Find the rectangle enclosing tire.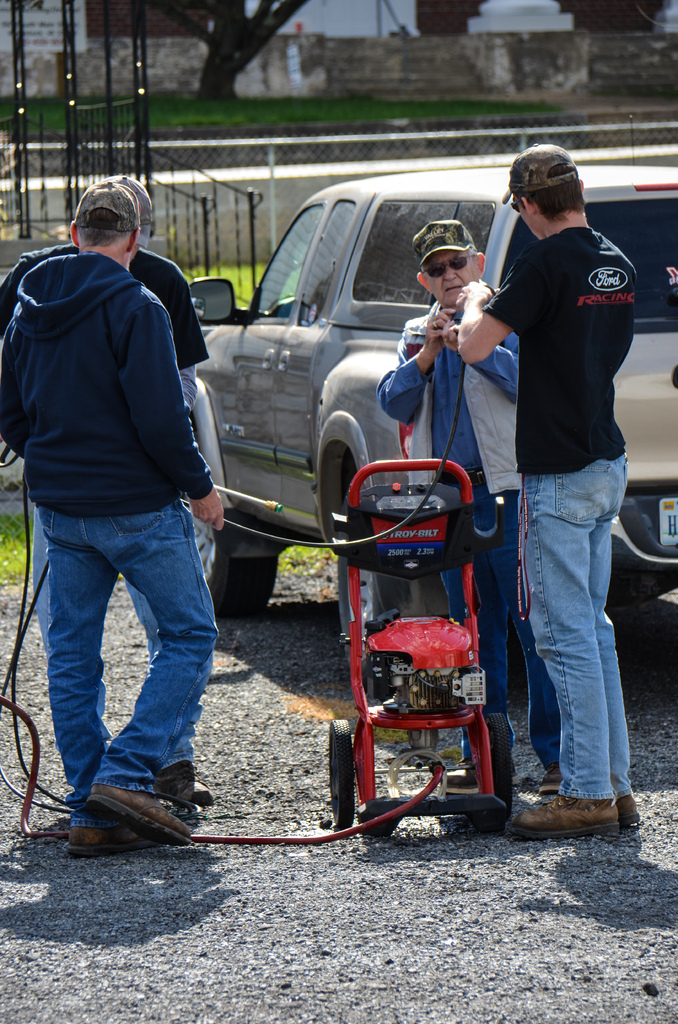
485, 712, 512, 819.
